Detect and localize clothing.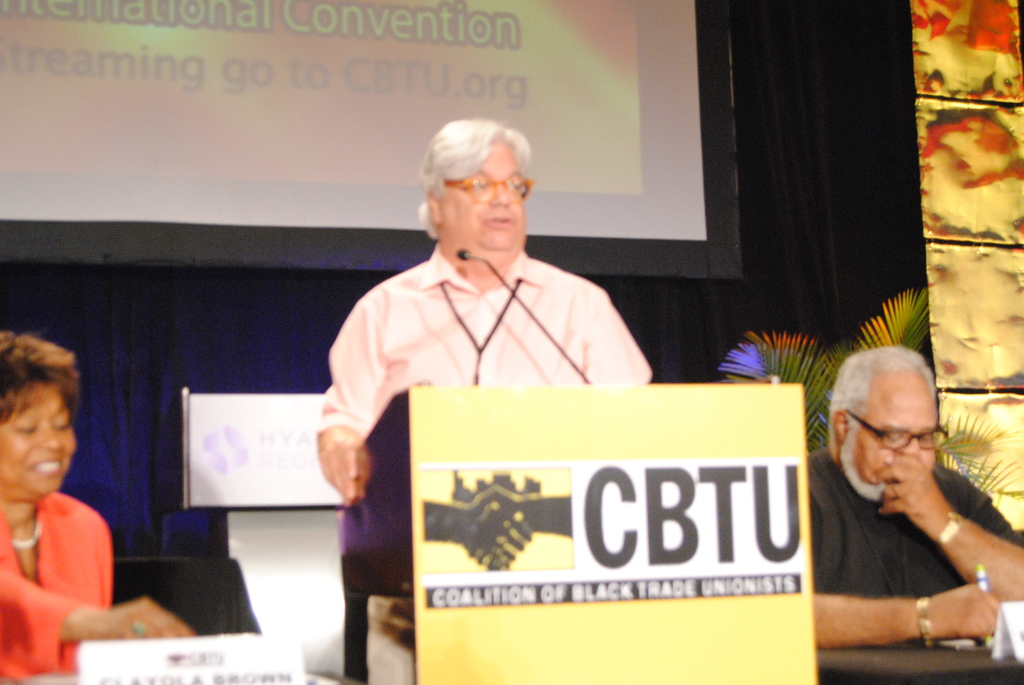
Localized at l=803, t=451, r=1021, b=645.
